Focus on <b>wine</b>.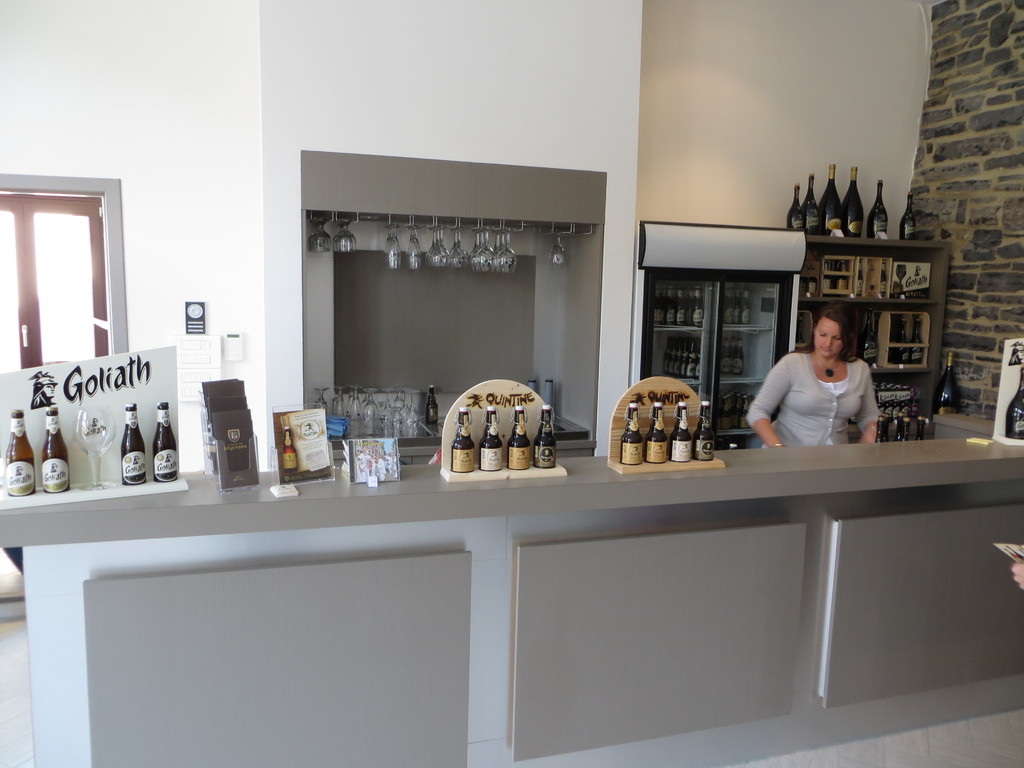
Focused at l=867, t=181, r=887, b=238.
